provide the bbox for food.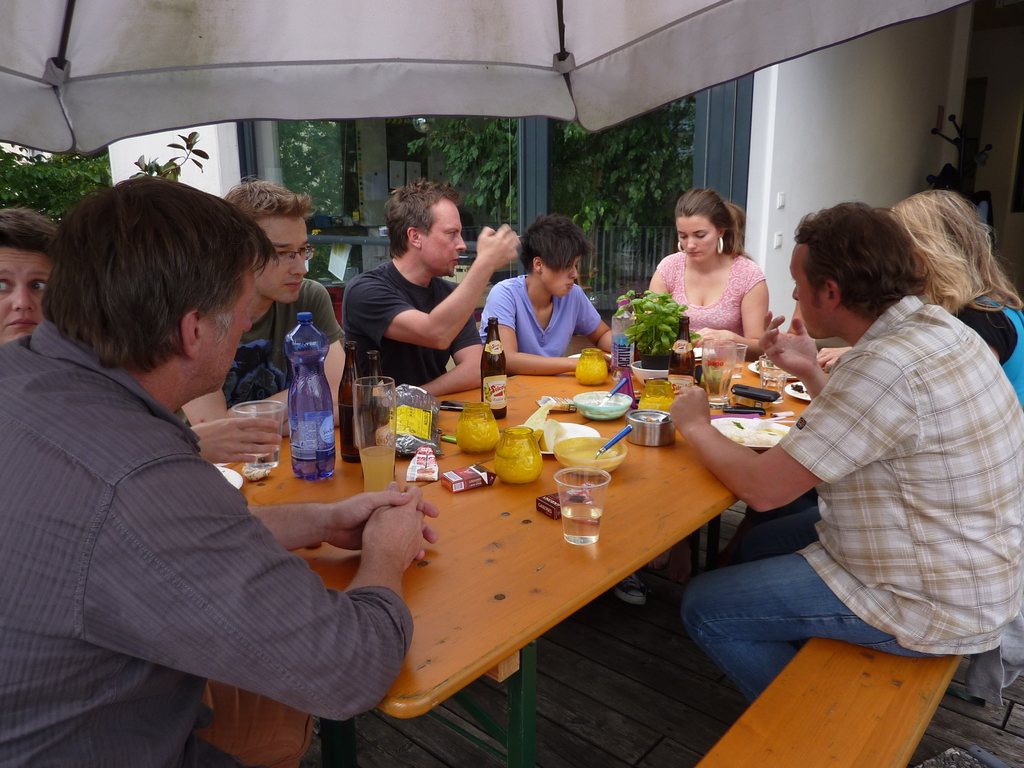
BBox(584, 393, 629, 415).
